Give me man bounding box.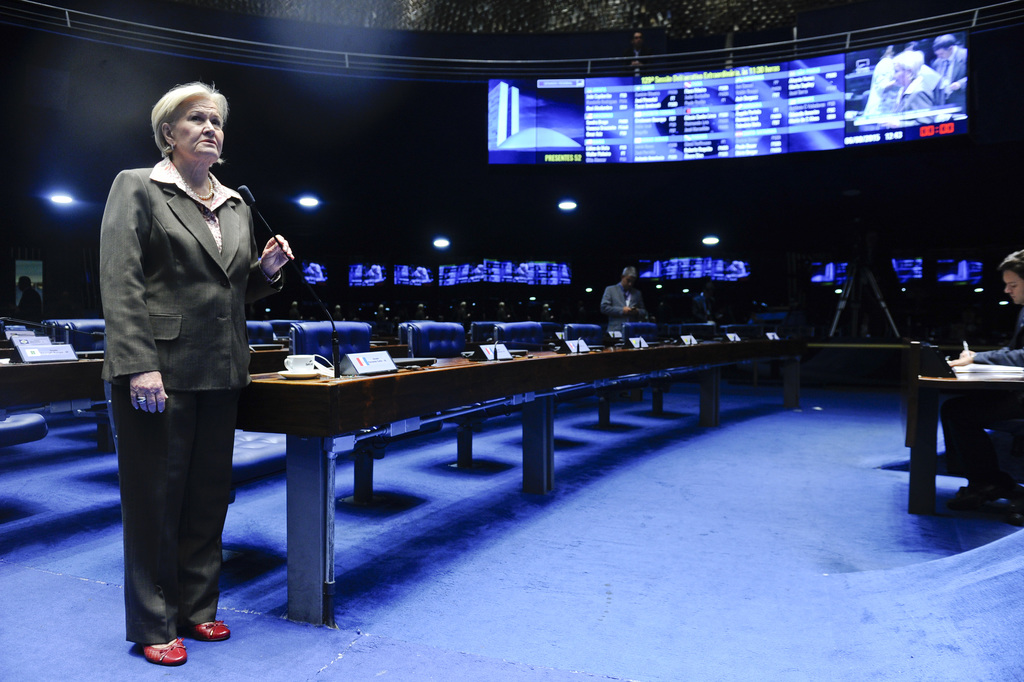
BBox(941, 244, 1023, 508).
